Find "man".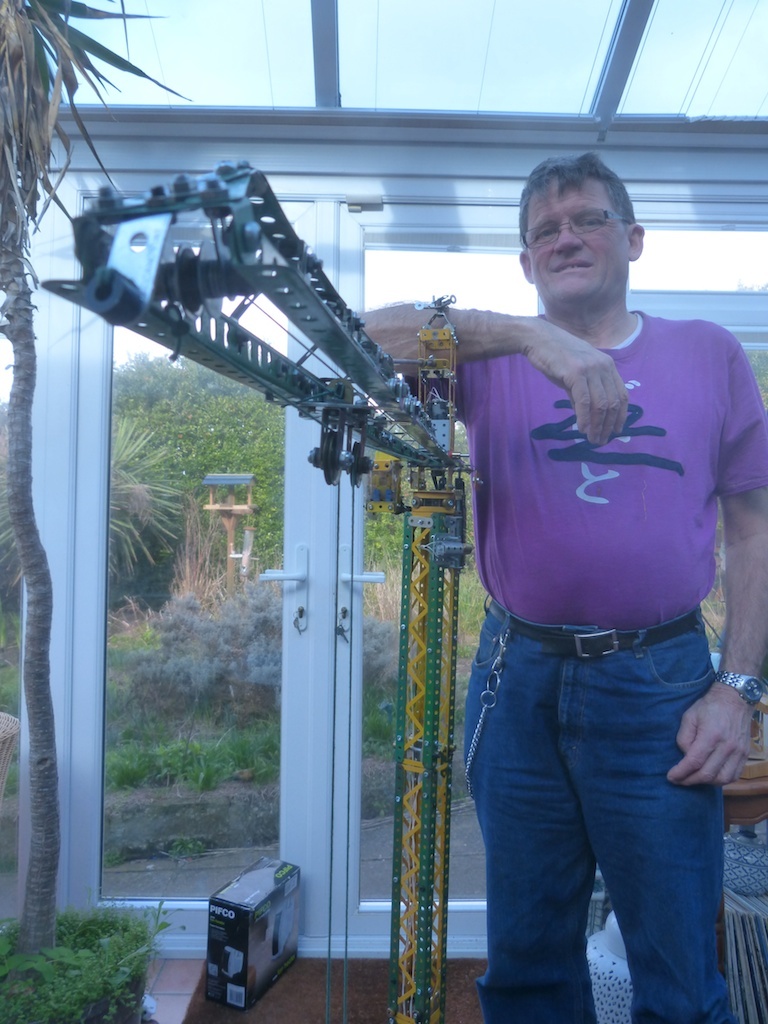
bbox=[403, 109, 747, 1019].
